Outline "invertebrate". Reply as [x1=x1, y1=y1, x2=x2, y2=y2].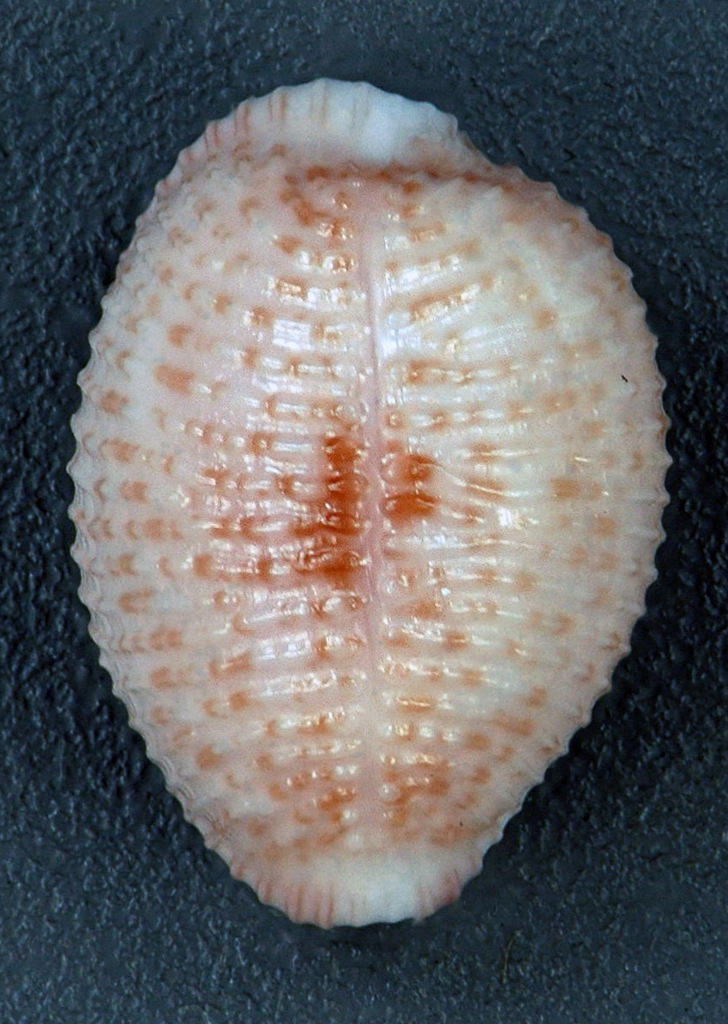
[x1=71, y1=78, x2=678, y2=928].
